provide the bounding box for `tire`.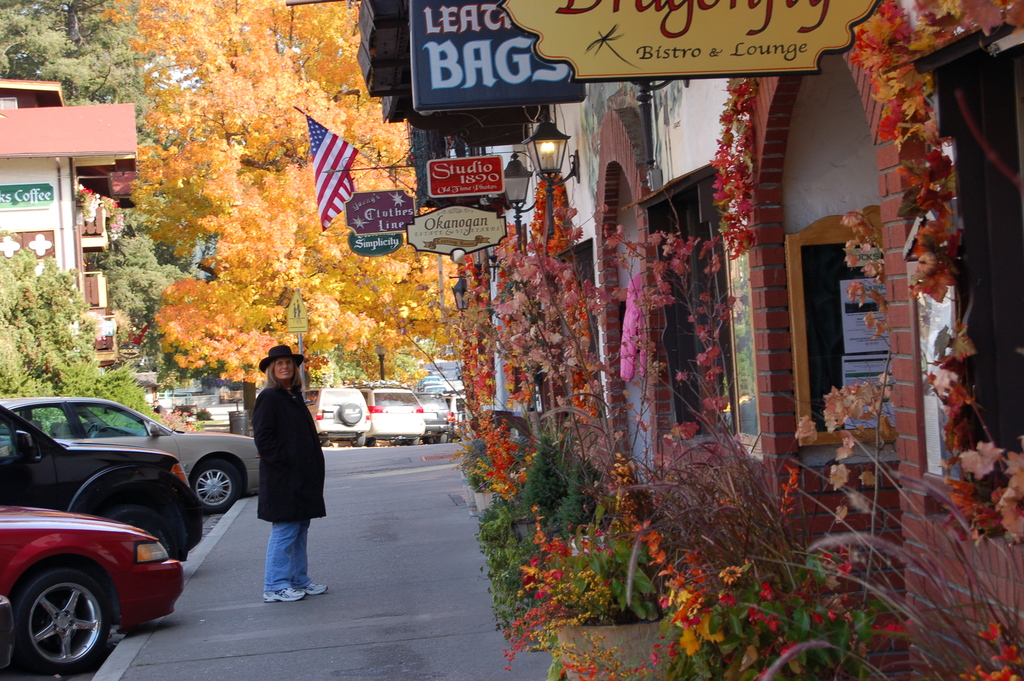
(left=396, top=435, right=423, bottom=446).
